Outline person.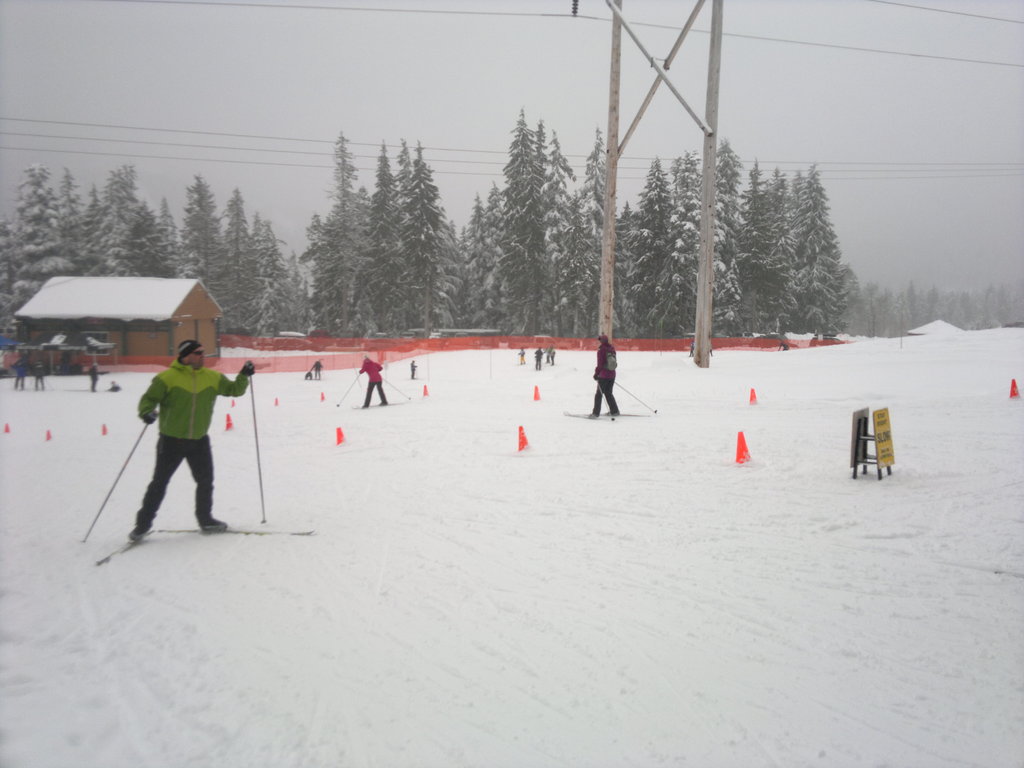
Outline: (x1=532, y1=344, x2=544, y2=369).
